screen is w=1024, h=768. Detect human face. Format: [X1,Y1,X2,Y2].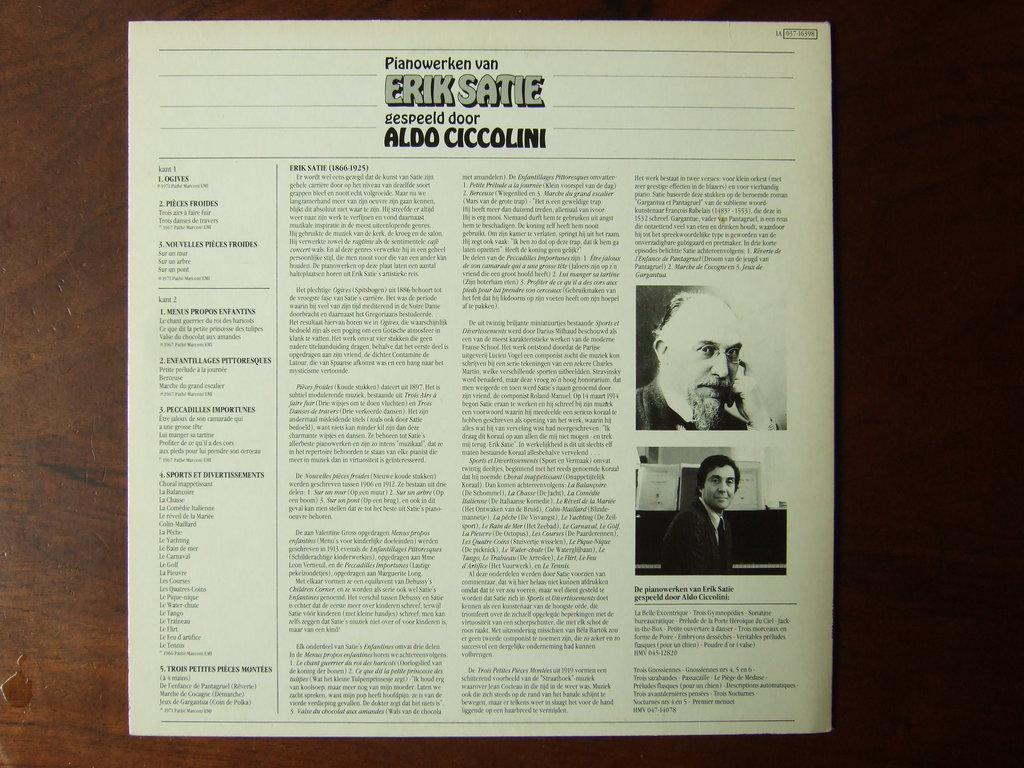
[702,465,739,513].
